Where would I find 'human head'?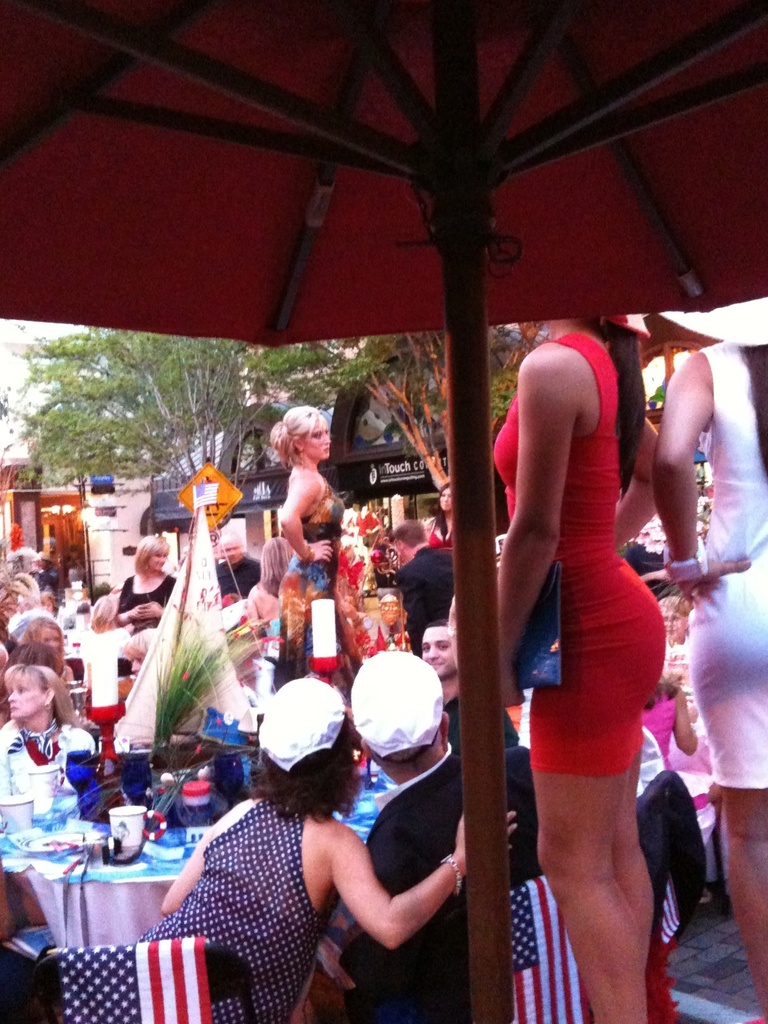
At 388/518/421/562.
